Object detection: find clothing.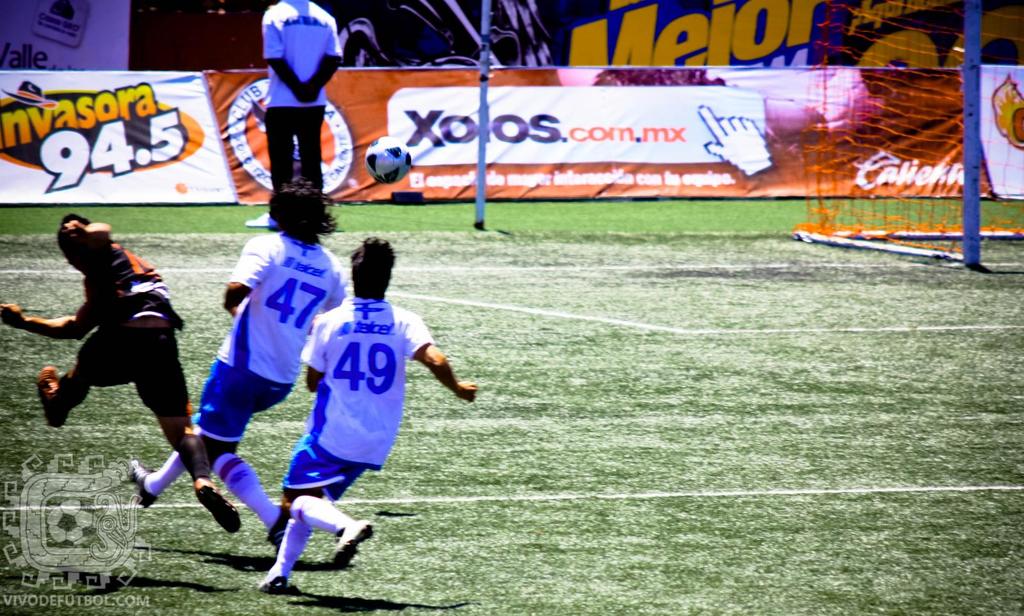
rect(51, 255, 190, 434).
